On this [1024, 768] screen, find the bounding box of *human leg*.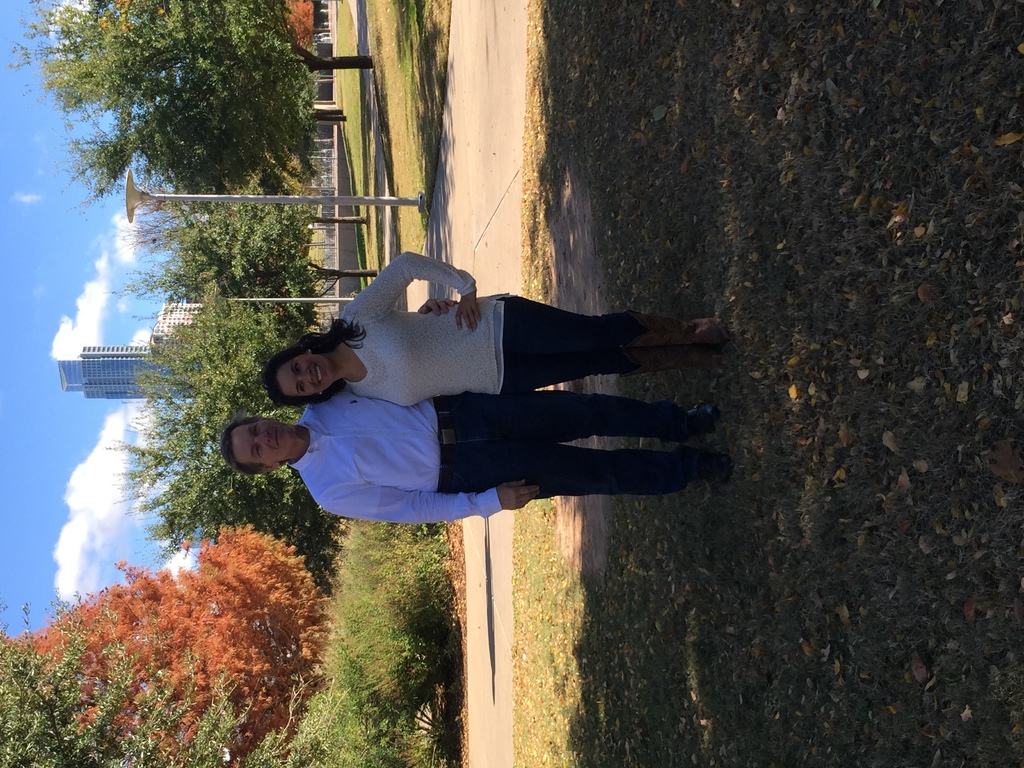
Bounding box: box(502, 324, 727, 393).
